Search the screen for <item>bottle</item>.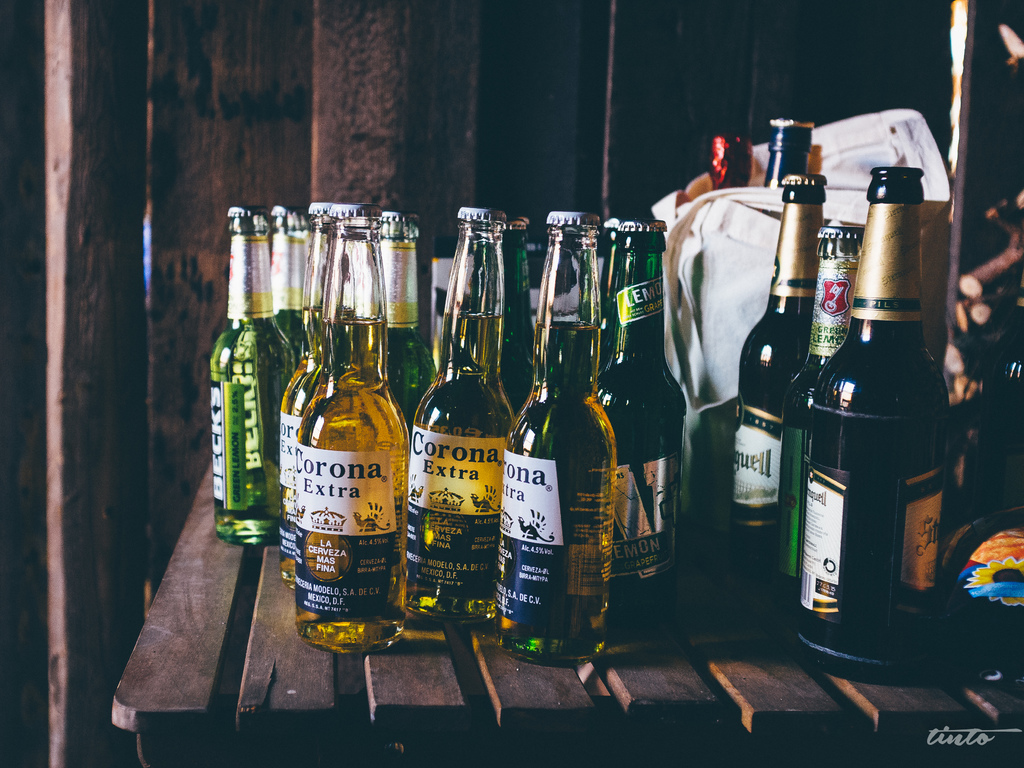
Found at box=[400, 200, 515, 632].
